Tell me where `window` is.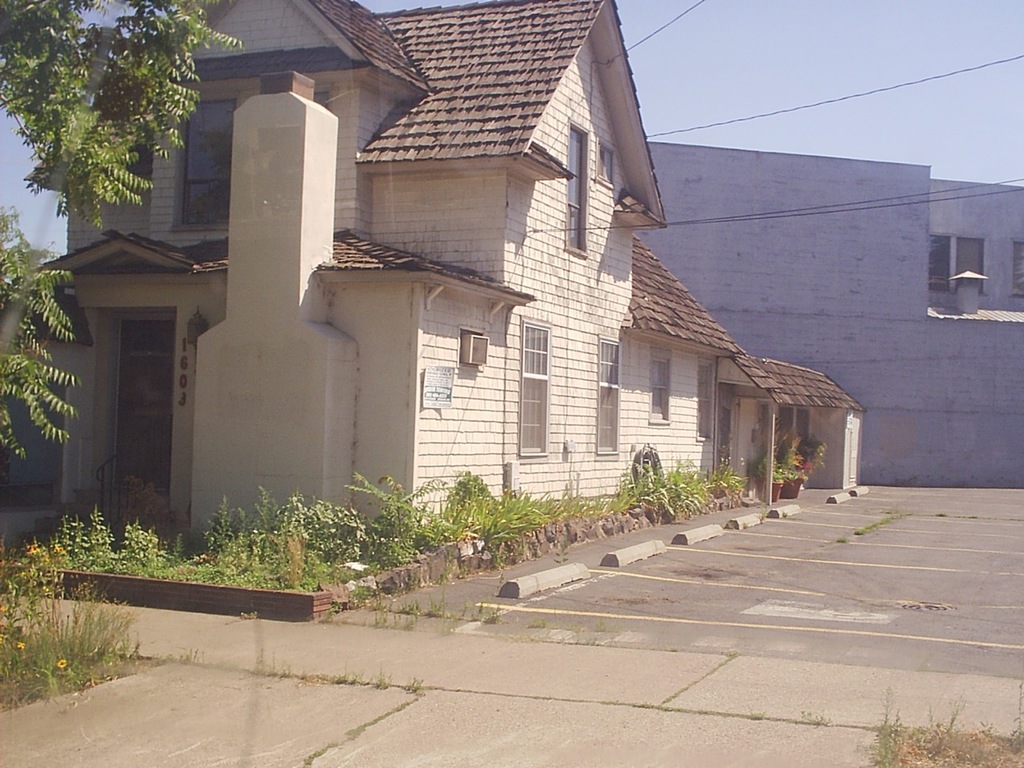
`window` is at box=[516, 319, 553, 461].
